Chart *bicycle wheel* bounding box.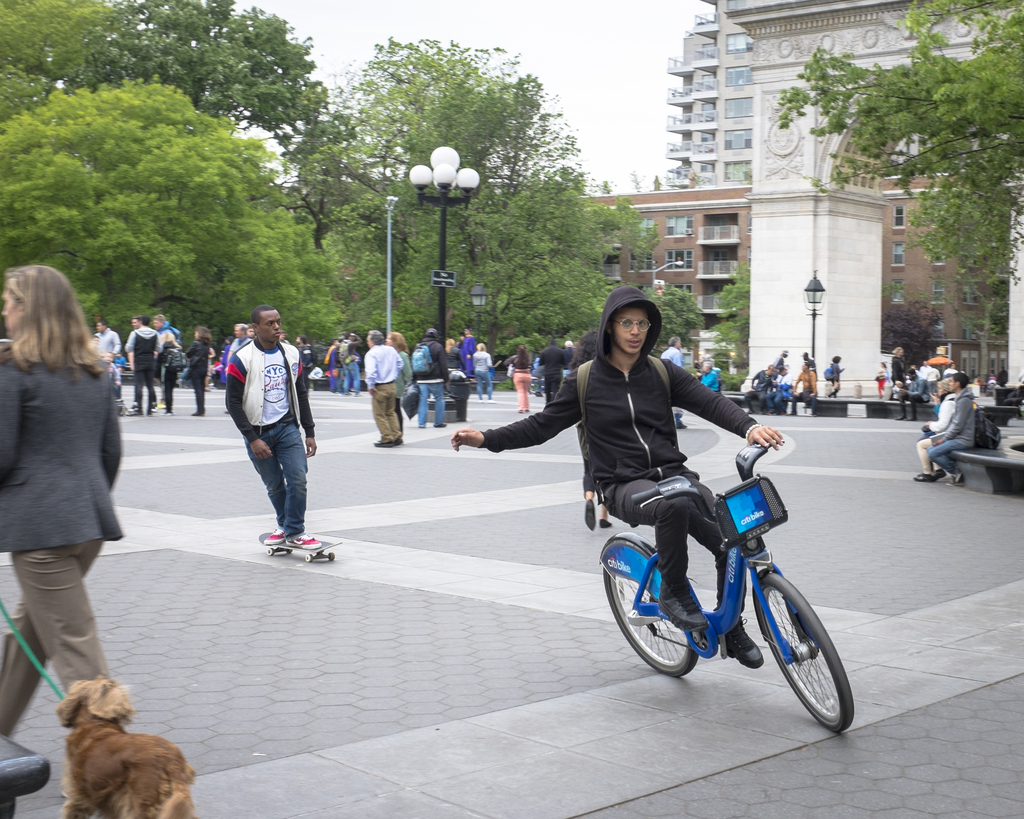
Charted: [x1=751, y1=572, x2=852, y2=735].
